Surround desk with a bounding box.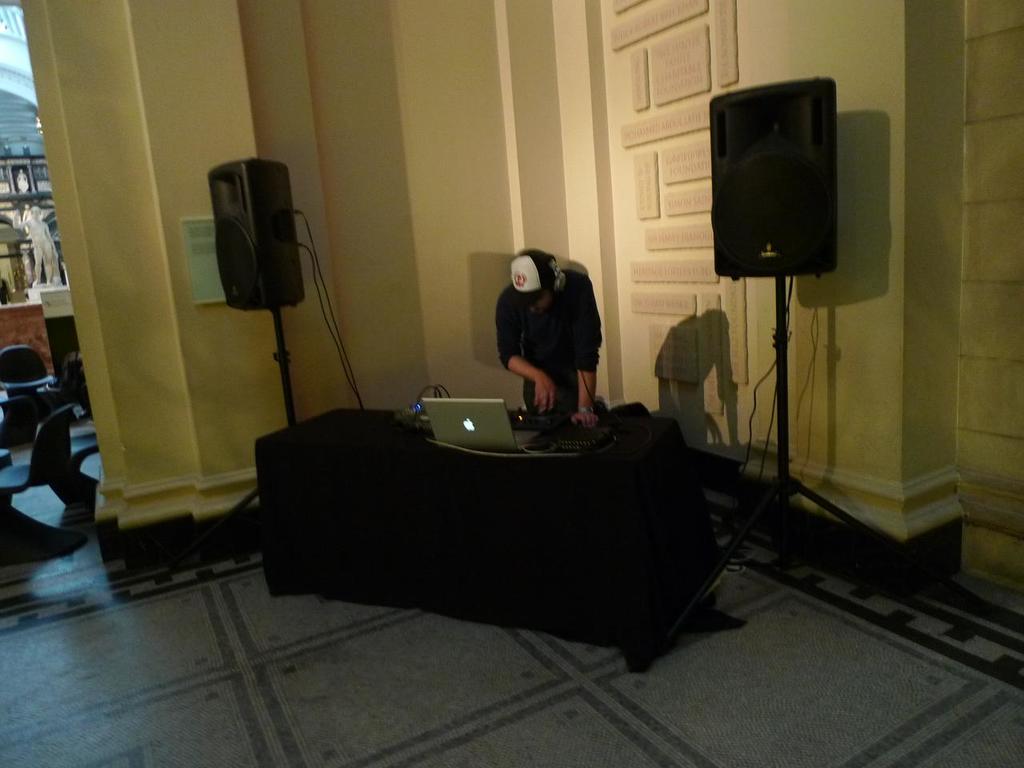
left=246, top=417, right=715, bottom=635.
